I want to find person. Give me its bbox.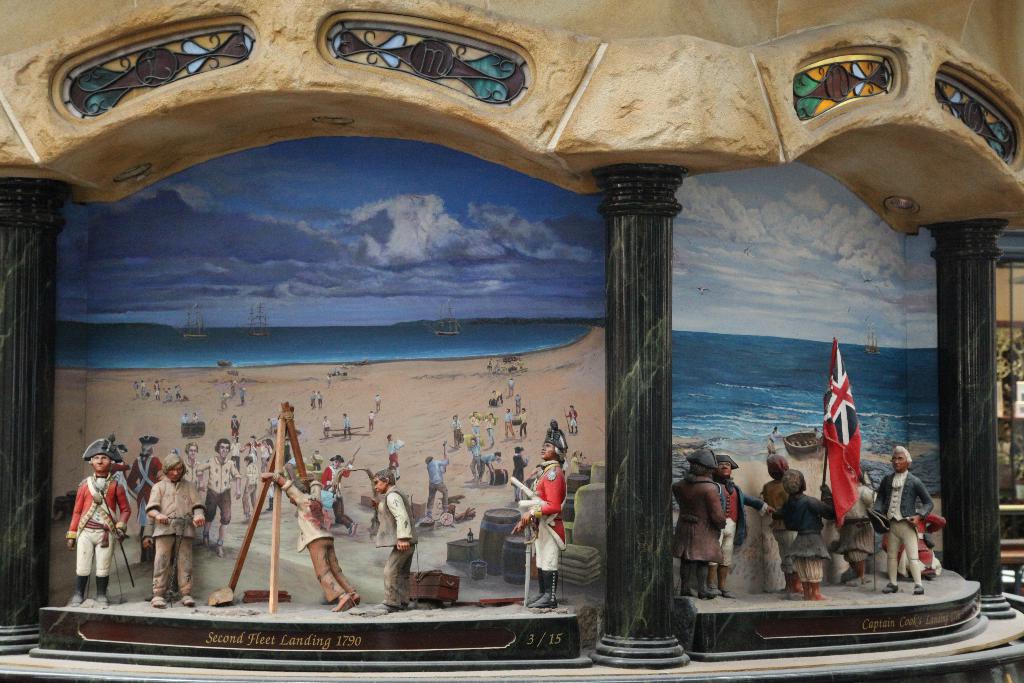
bbox=[374, 468, 417, 612].
